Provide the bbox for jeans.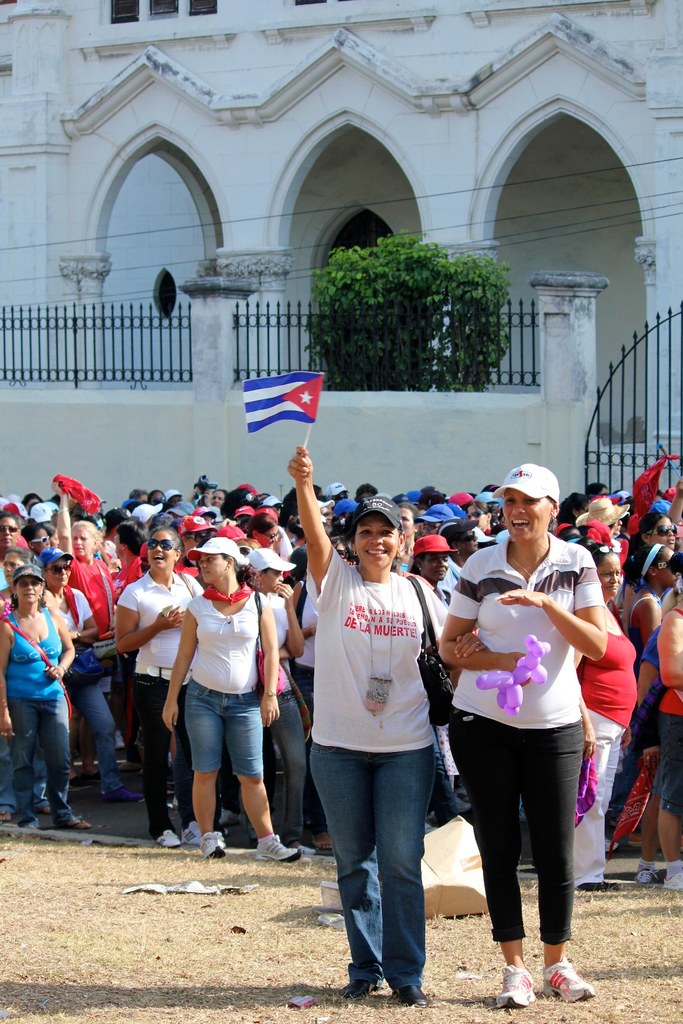
left=309, top=733, right=438, bottom=990.
